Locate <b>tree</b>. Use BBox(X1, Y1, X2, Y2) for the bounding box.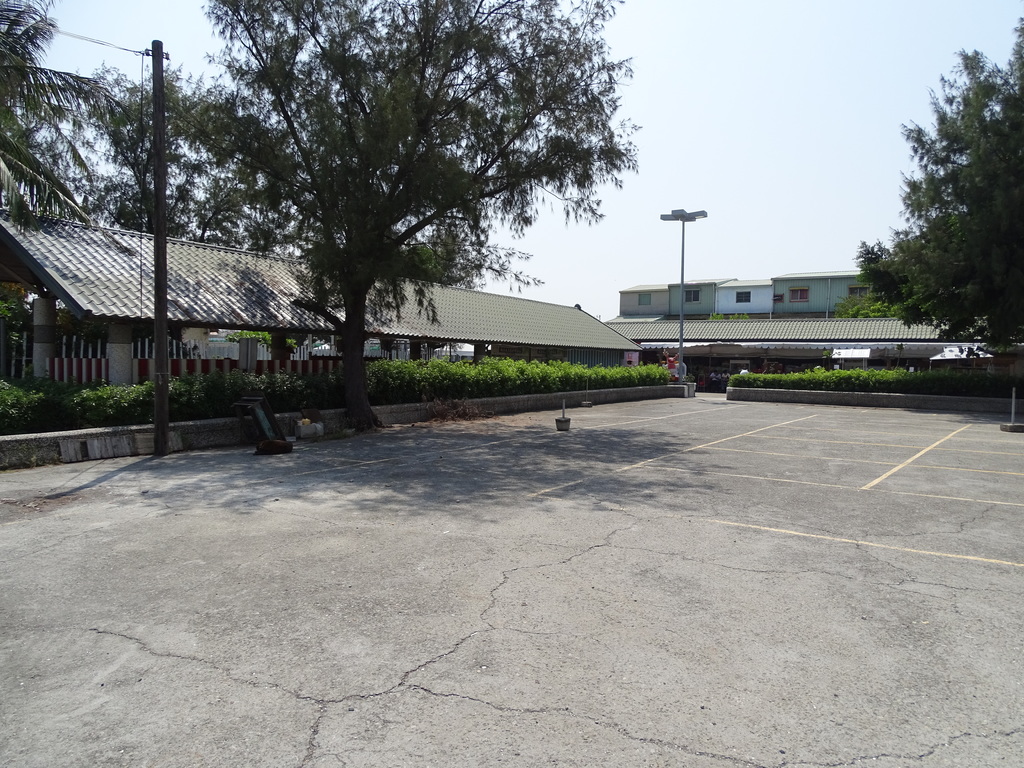
BBox(0, 0, 154, 239).
